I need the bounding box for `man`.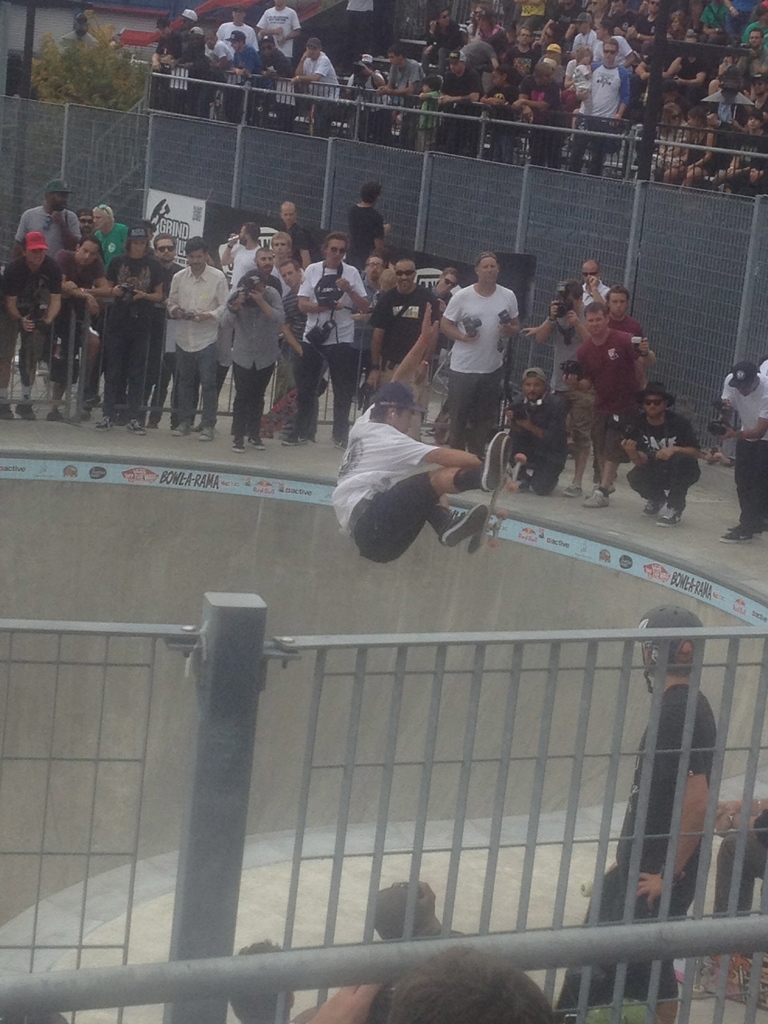
Here it is: 475 8 517 57.
